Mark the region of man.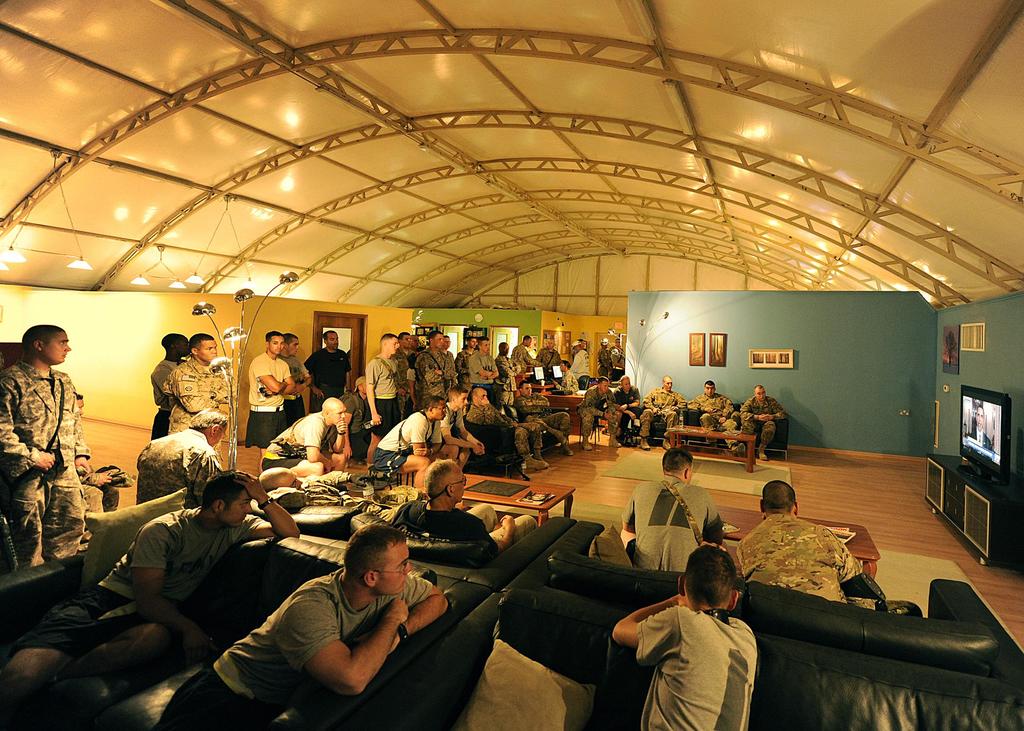
Region: pyautogui.locateOnScreen(468, 334, 497, 383).
